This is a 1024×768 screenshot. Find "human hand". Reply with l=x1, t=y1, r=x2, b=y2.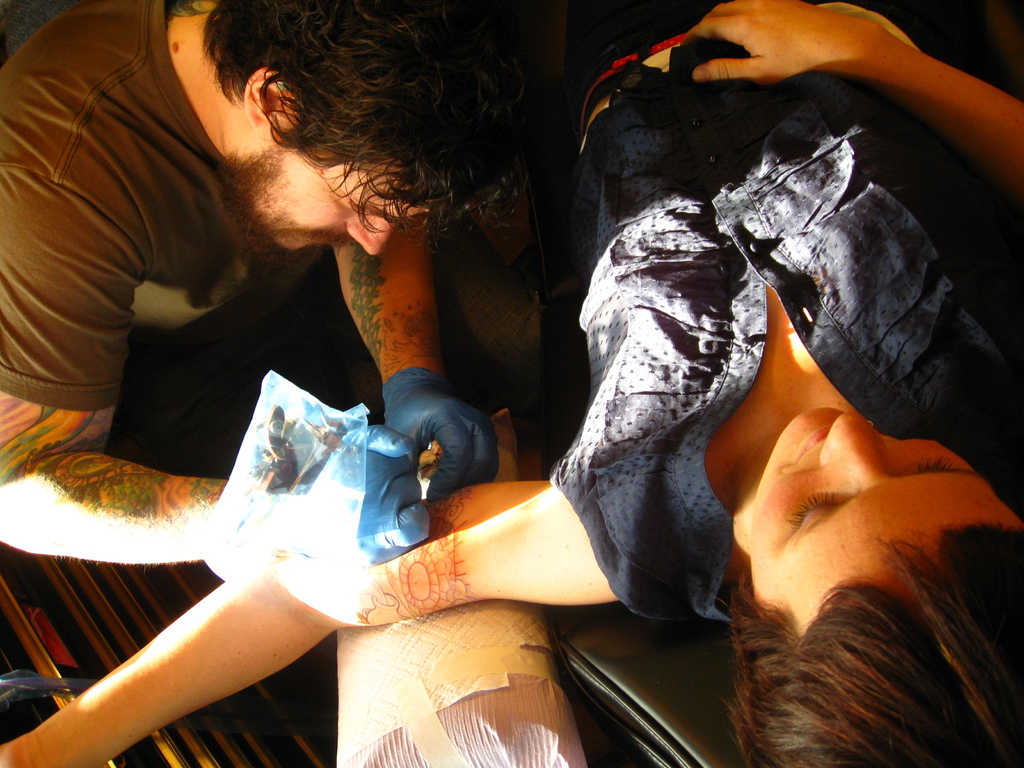
l=288, t=422, r=431, b=572.
